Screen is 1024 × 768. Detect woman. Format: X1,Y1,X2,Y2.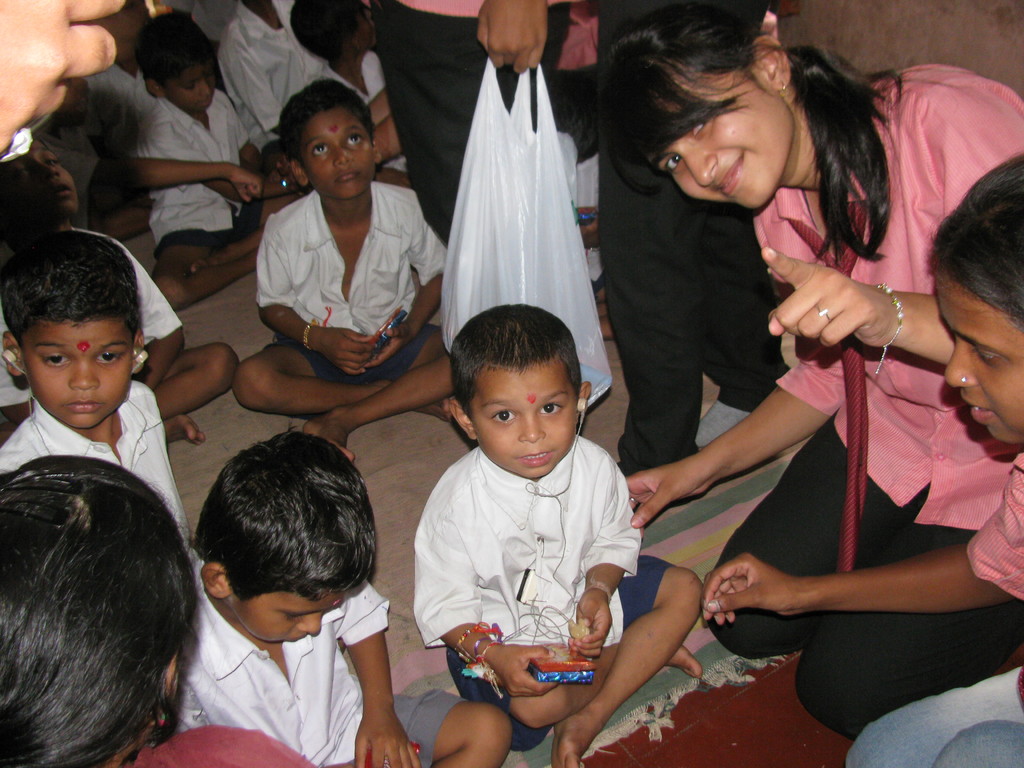
600,0,1023,664.
